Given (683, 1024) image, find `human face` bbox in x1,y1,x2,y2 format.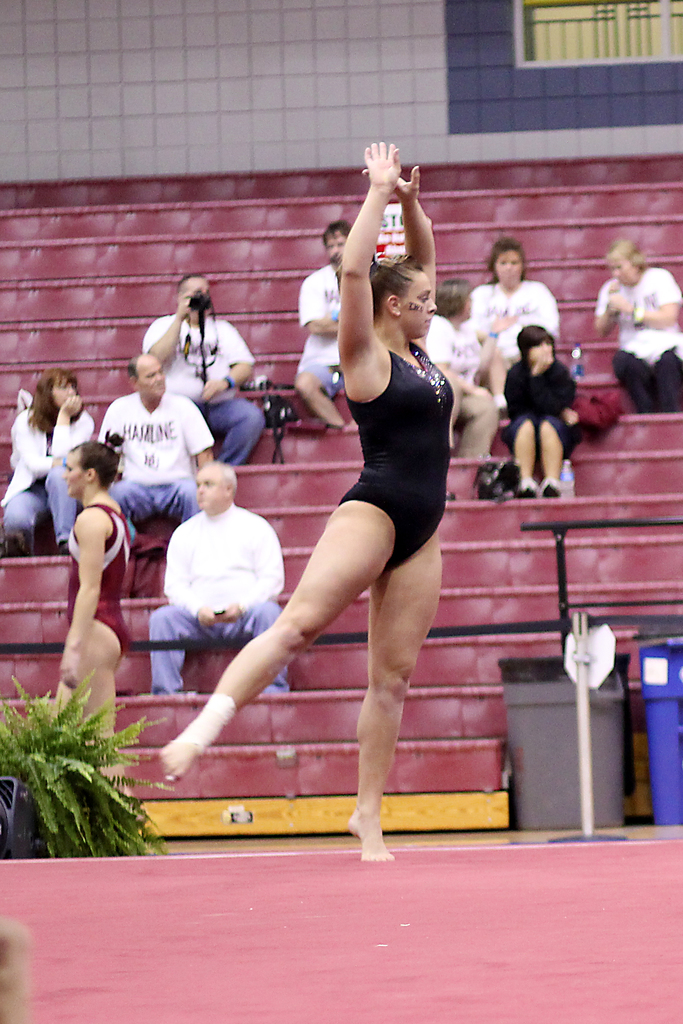
402,273,439,340.
